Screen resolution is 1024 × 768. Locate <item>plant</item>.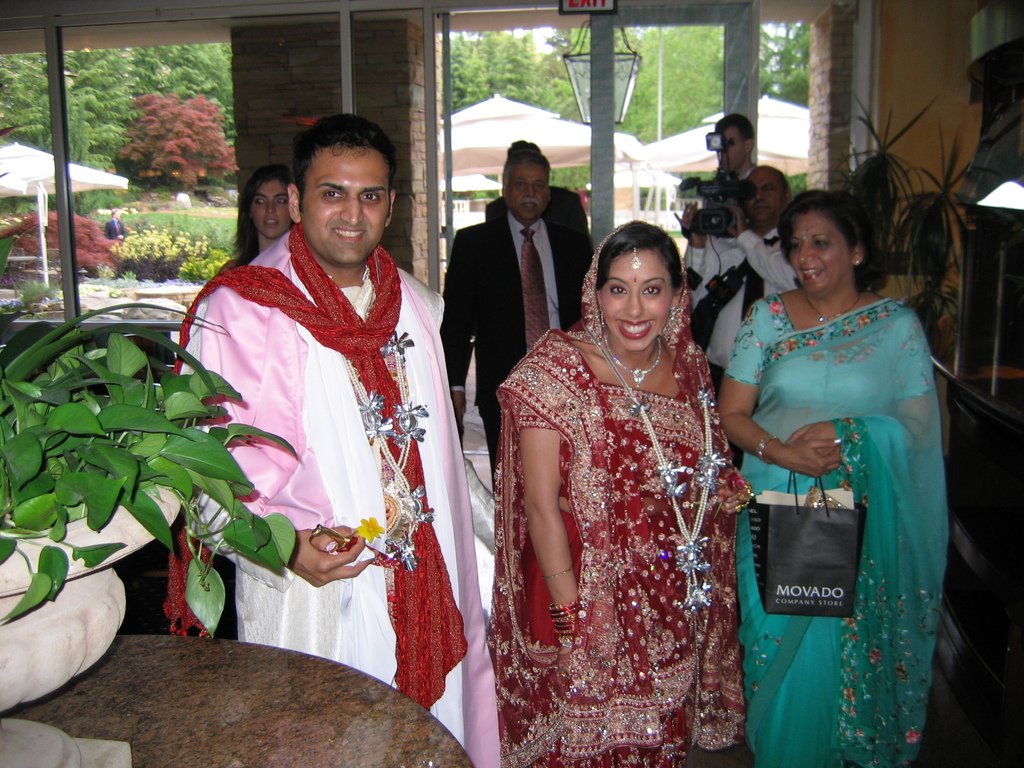
bbox=(112, 220, 234, 288).
